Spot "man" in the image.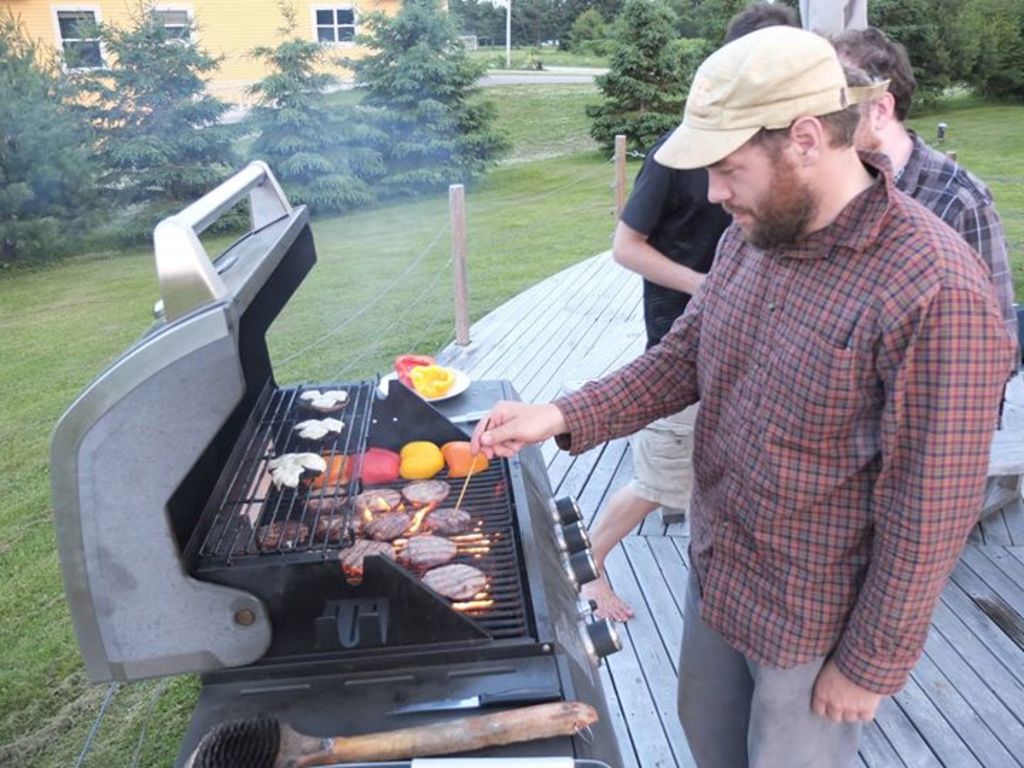
"man" found at 464 13 1015 767.
